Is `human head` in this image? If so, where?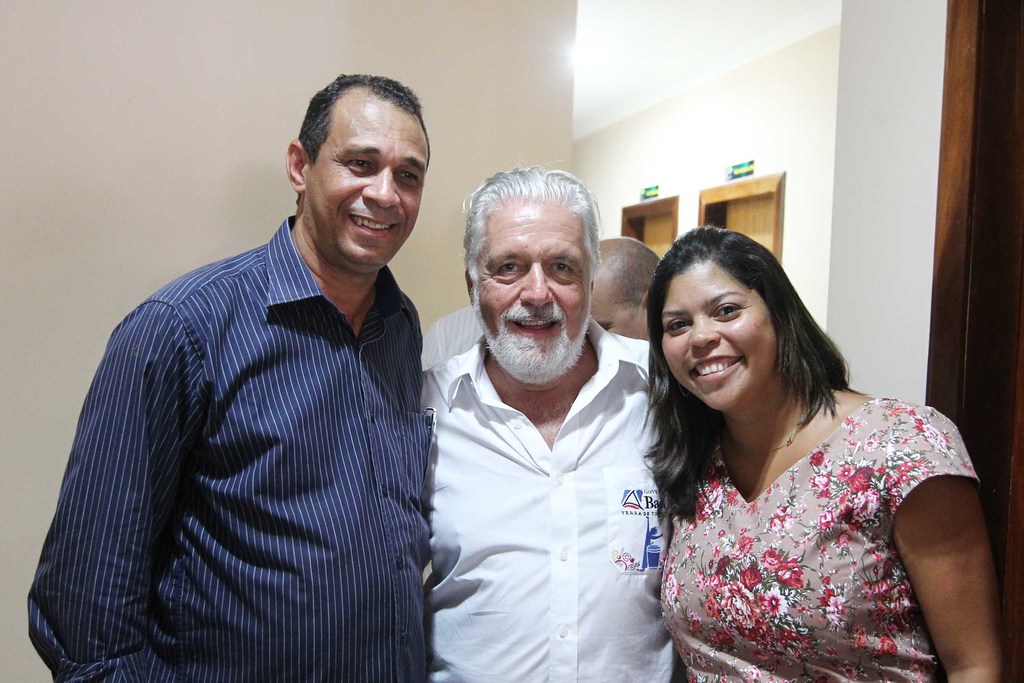
Yes, at [459,168,605,387].
